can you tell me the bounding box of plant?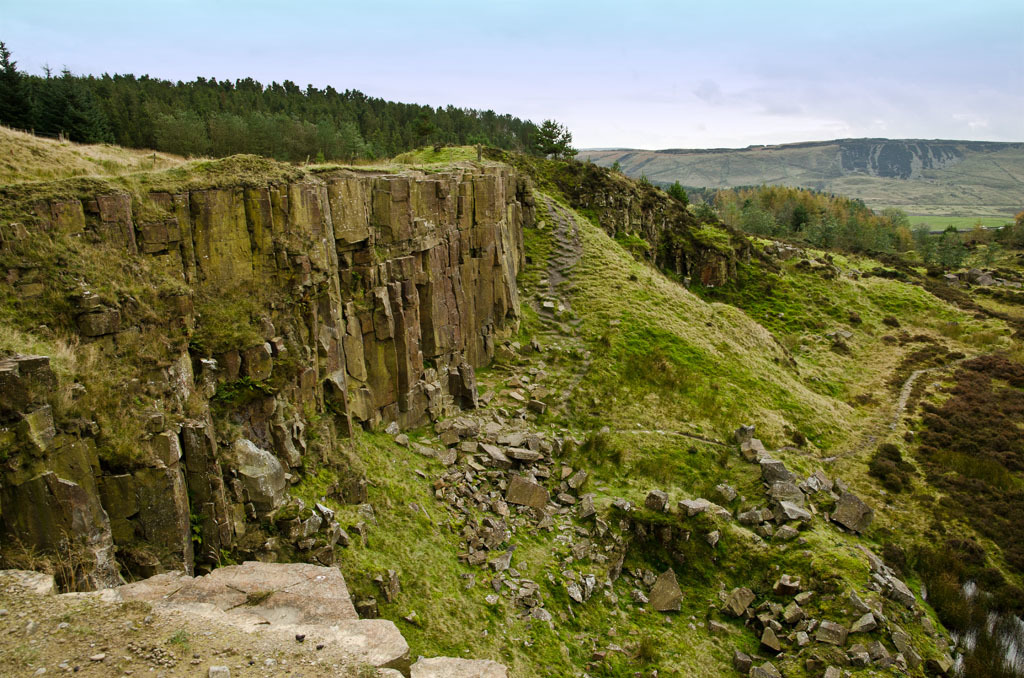
107/654/131/676.
